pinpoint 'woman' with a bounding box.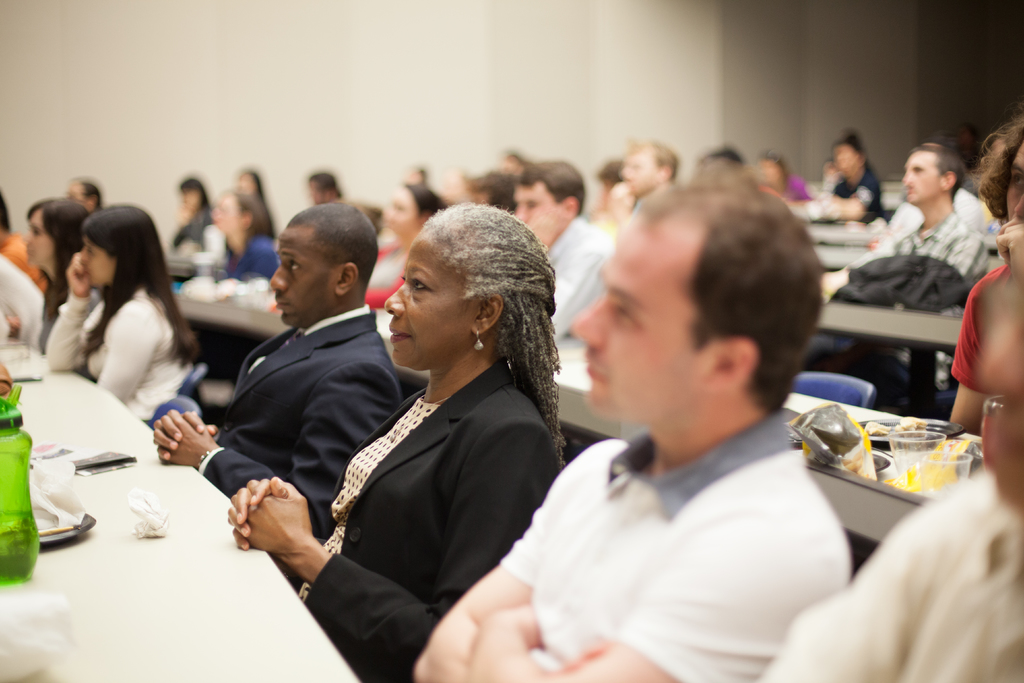
{"x1": 21, "y1": 197, "x2": 102, "y2": 383}.
